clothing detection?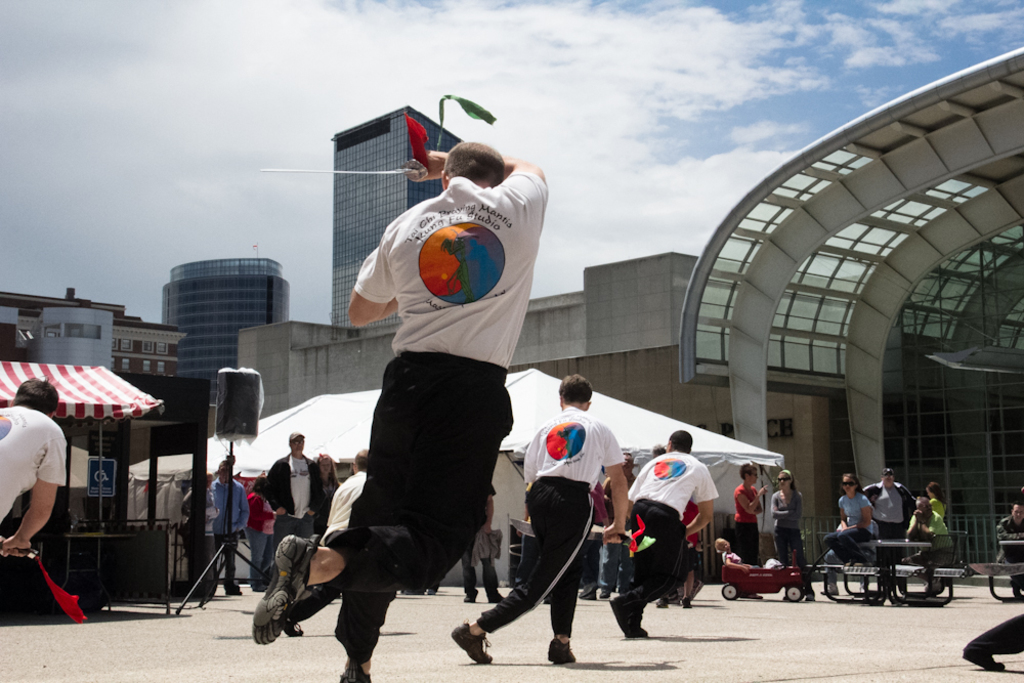
x1=479, y1=403, x2=626, y2=639
